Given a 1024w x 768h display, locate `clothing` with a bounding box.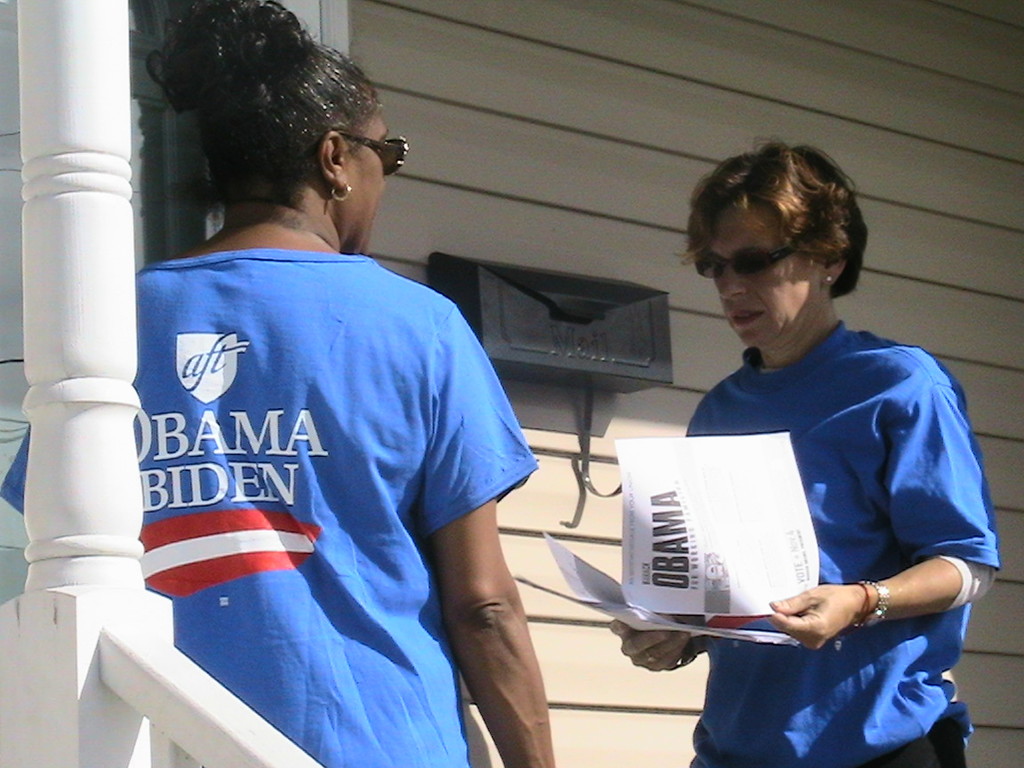
Located: <bbox>0, 249, 532, 767</bbox>.
